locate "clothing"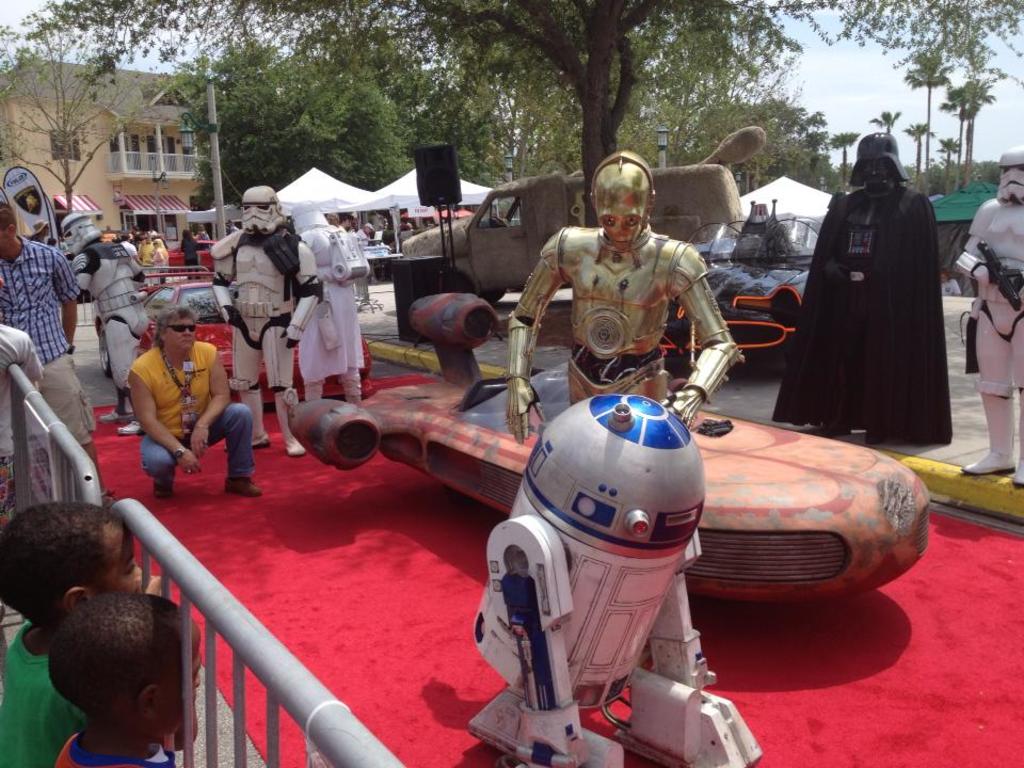
[128,340,255,489]
